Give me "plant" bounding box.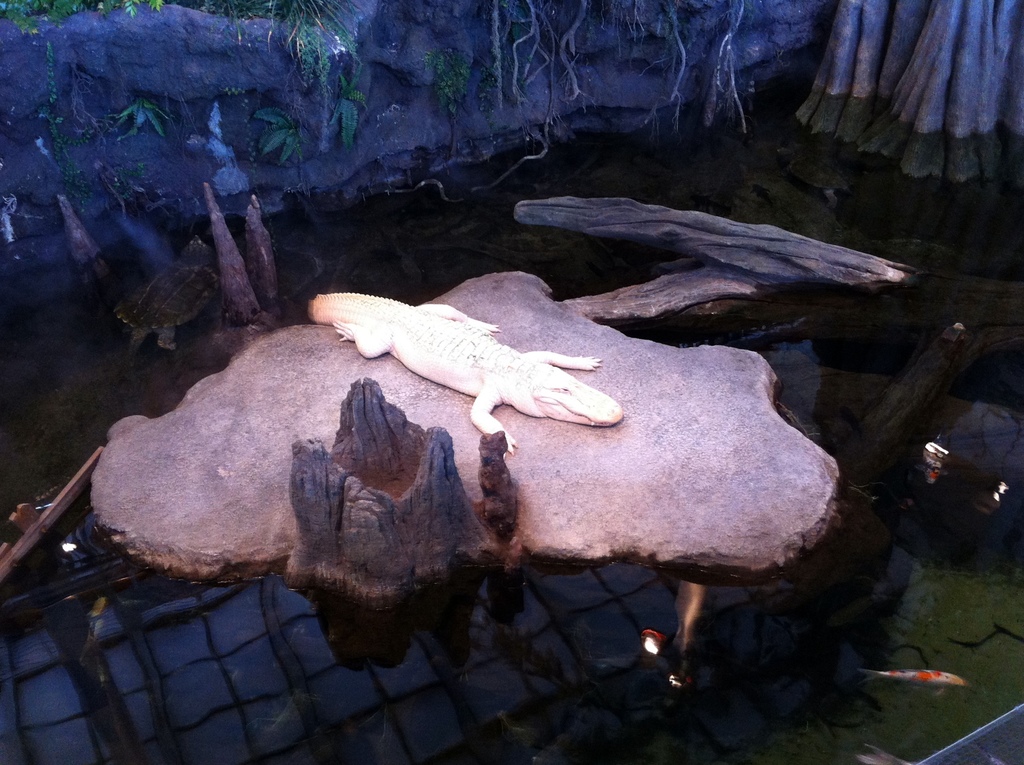
483/65/502/102.
